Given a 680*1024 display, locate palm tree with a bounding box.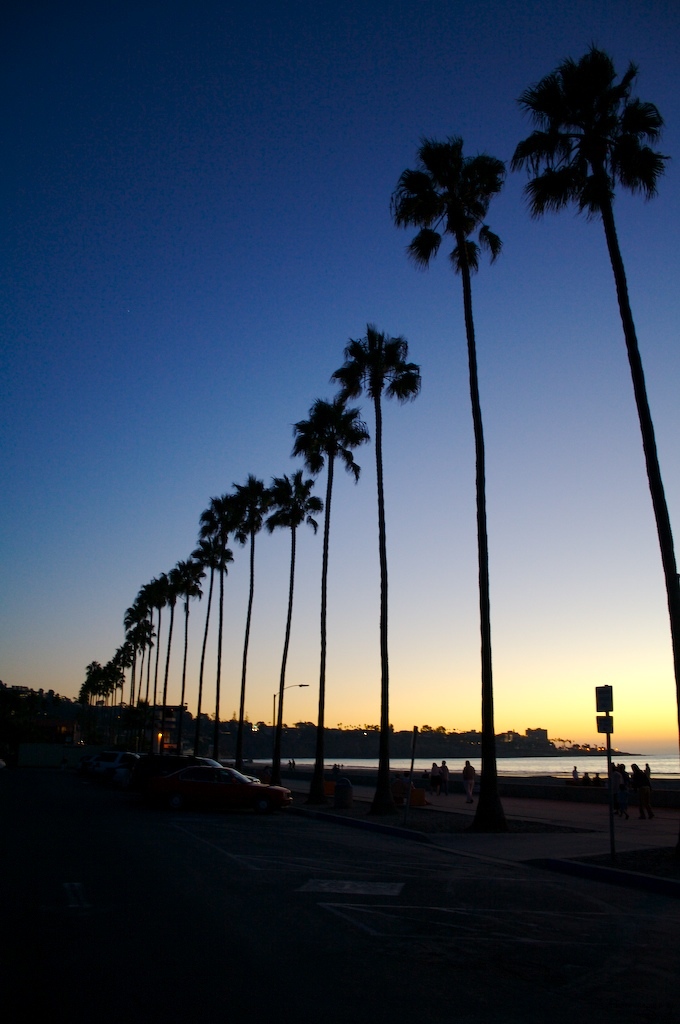
Located: detection(234, 462, 277, 750).
